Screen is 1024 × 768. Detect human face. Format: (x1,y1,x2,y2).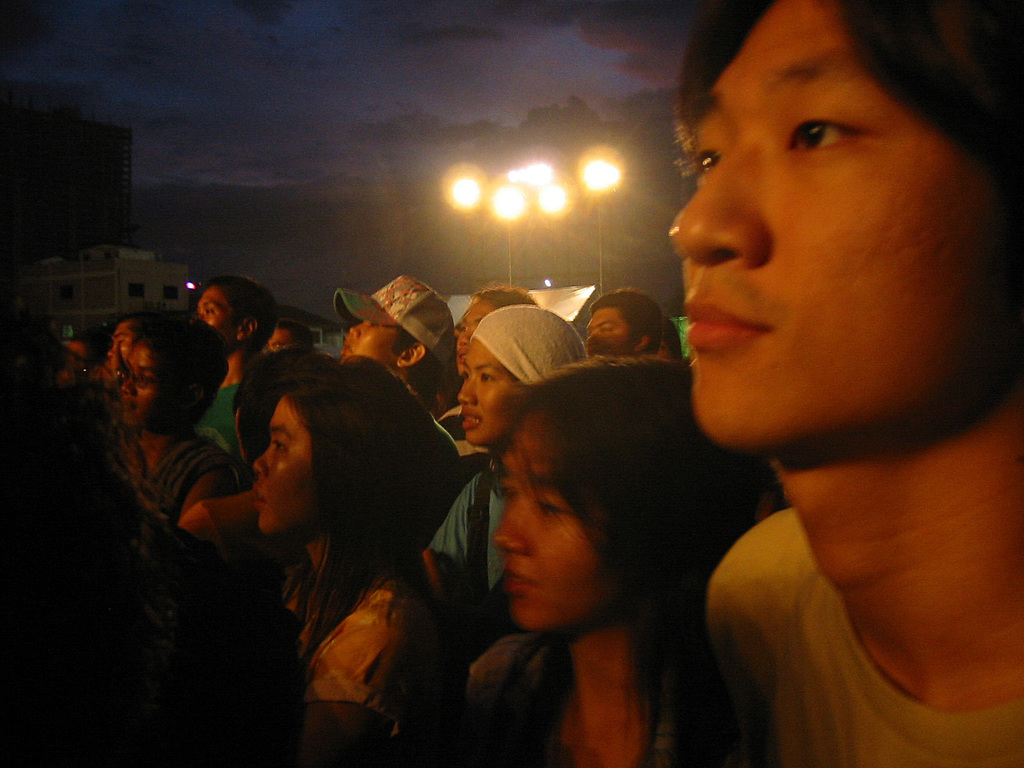
(195,285,240,354).
